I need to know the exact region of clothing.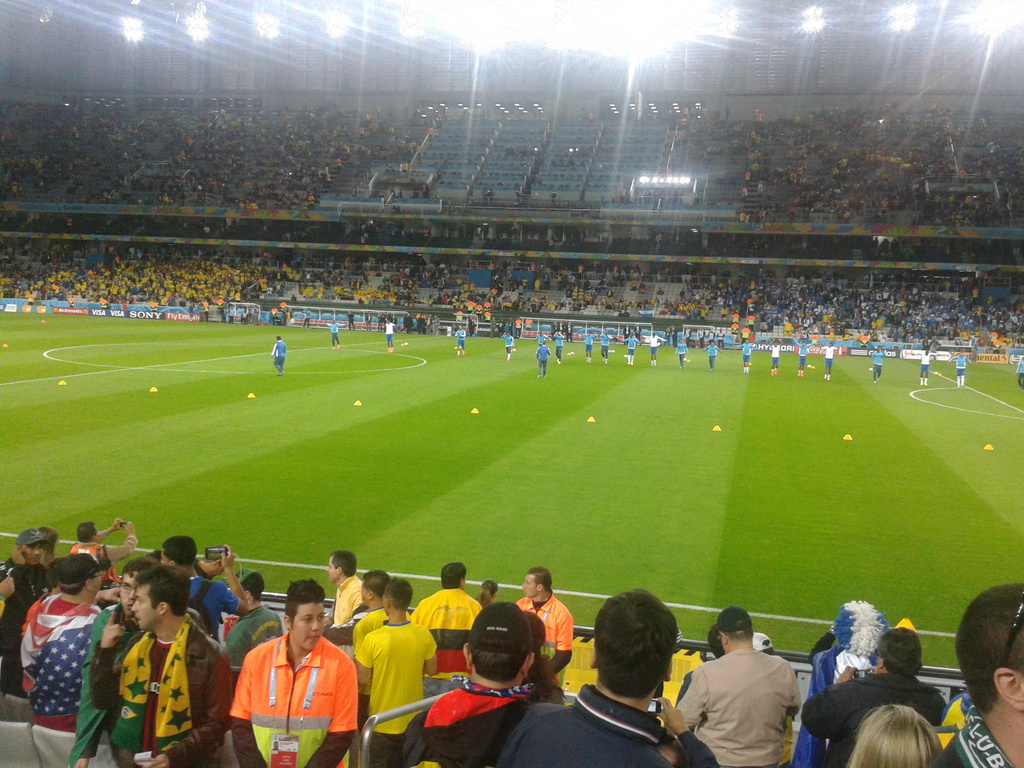
Region: box=[676, 342, 685, 370].
